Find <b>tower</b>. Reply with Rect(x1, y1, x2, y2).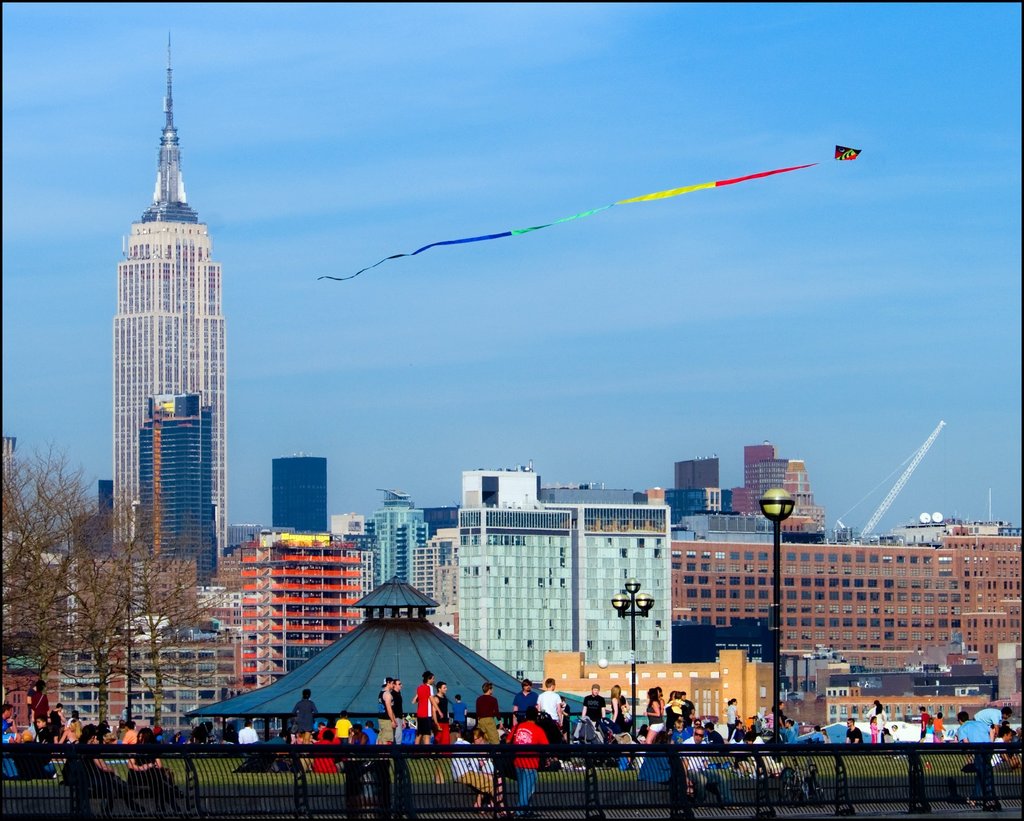
Rect(109, 31, 227, 556).
